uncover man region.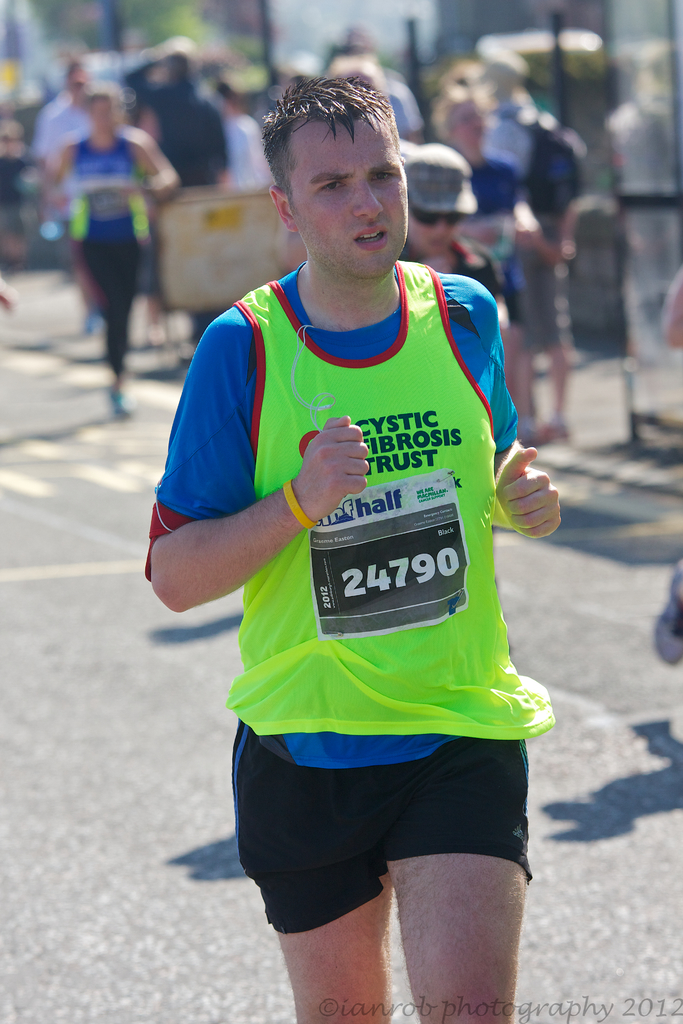
Uncovered: (x1=43, y1=86, x2=178, y2=420).
